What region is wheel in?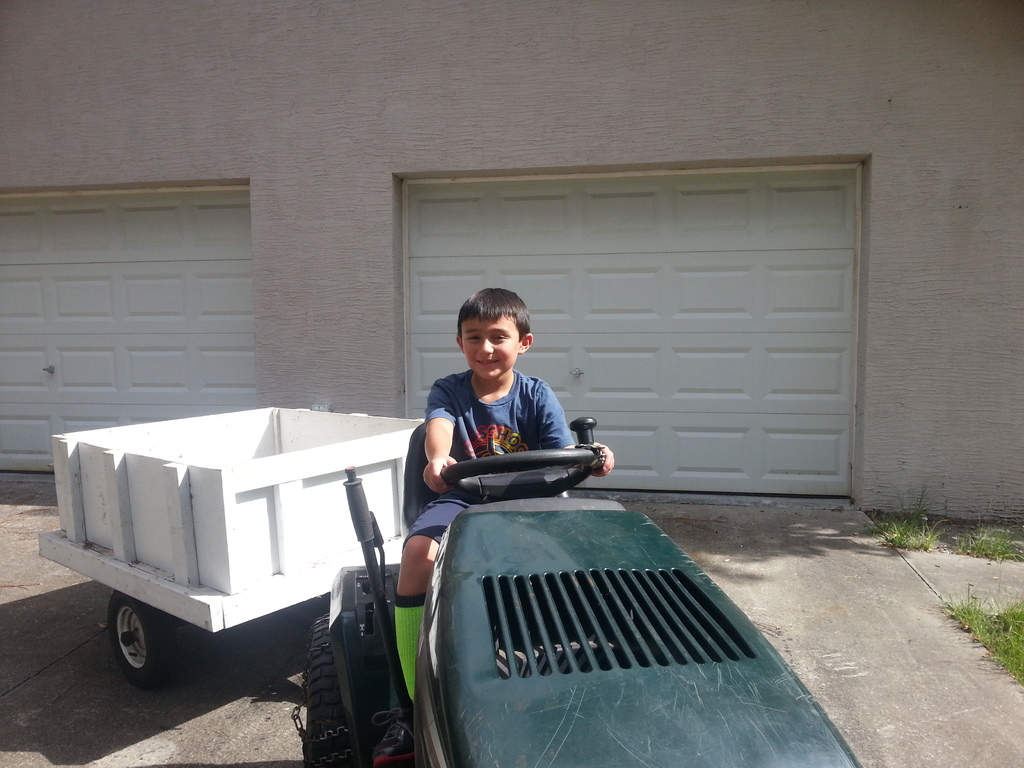
bbox=[108, 598, 201, 683].
